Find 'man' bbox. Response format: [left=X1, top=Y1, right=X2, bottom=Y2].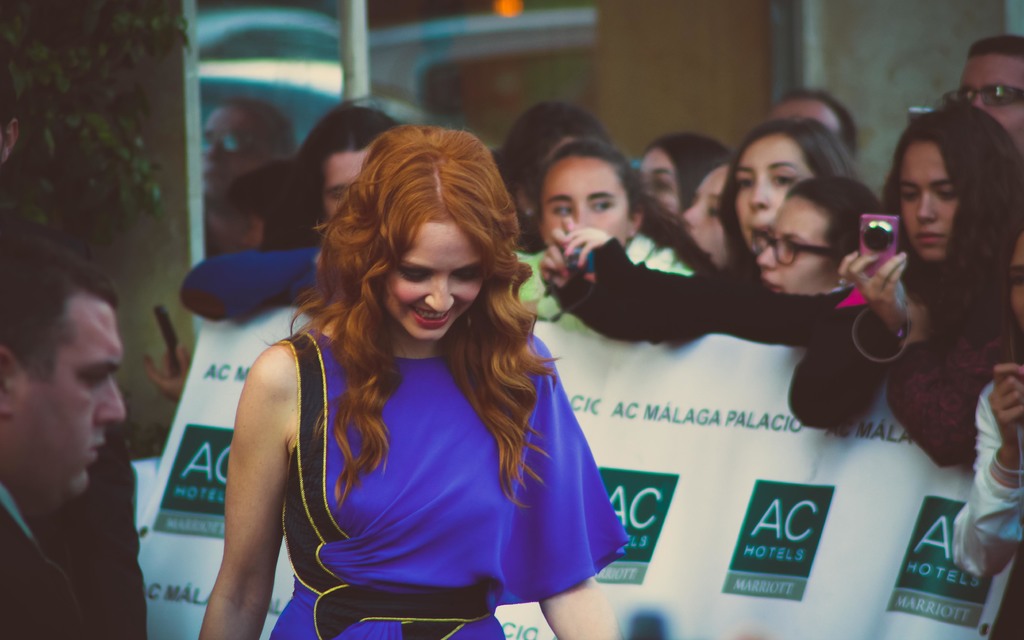
[left=8, top=250, right=134, bottom=596].
